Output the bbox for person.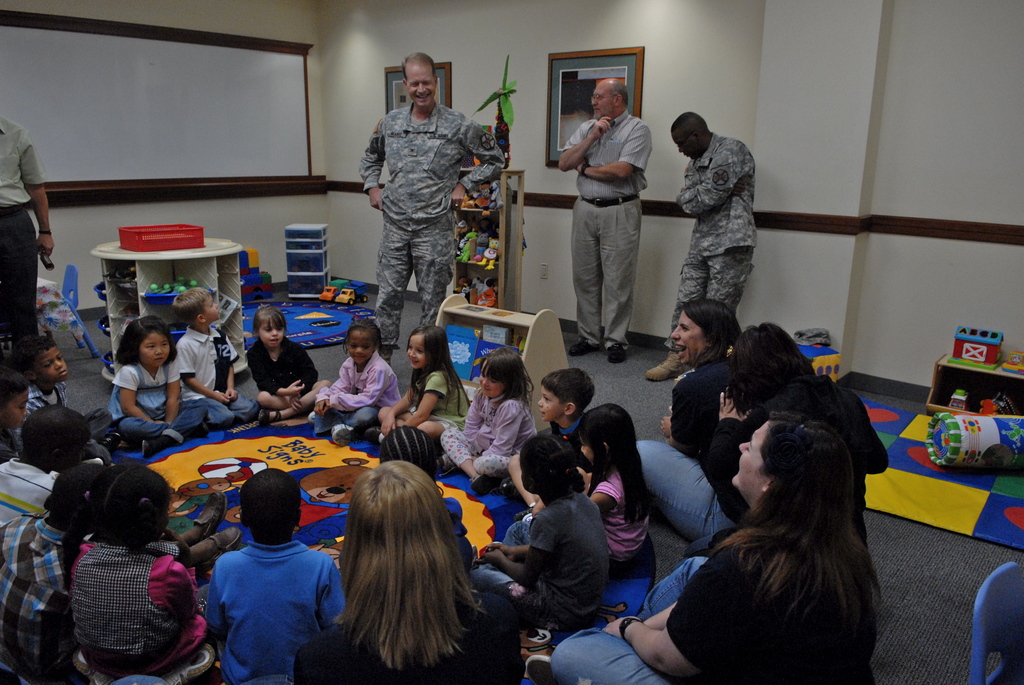
[x1=0, y1=106, x2=58, y2=372].
